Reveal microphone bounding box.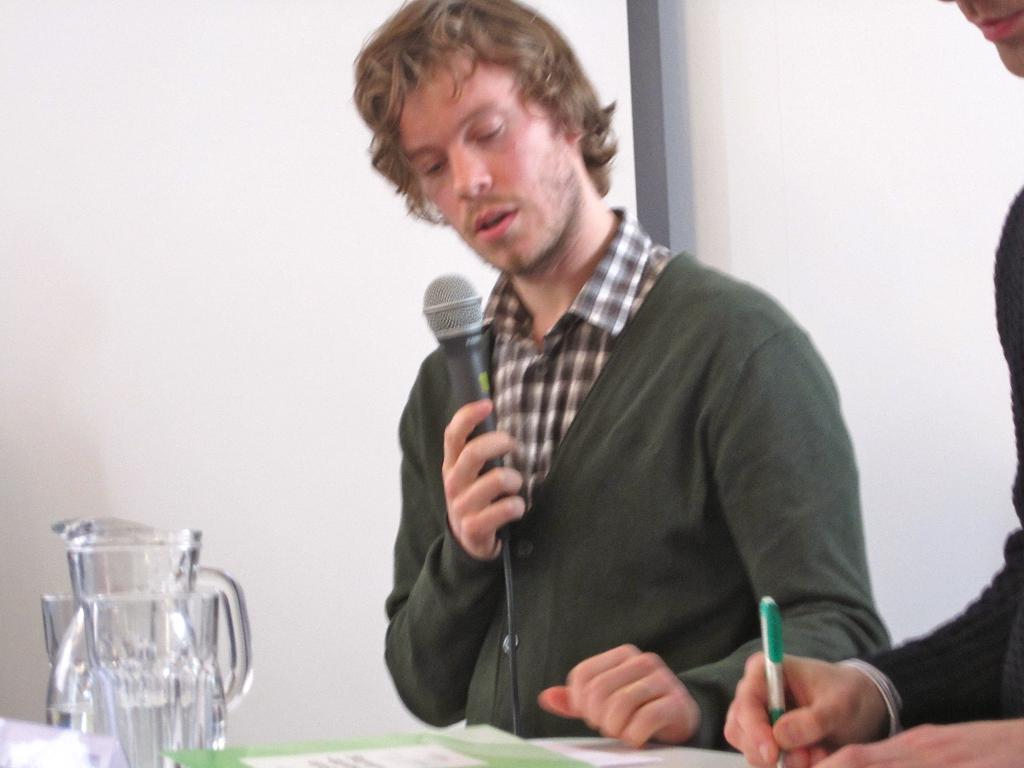
Revealed: BBox(420, 273, 513, 539).
